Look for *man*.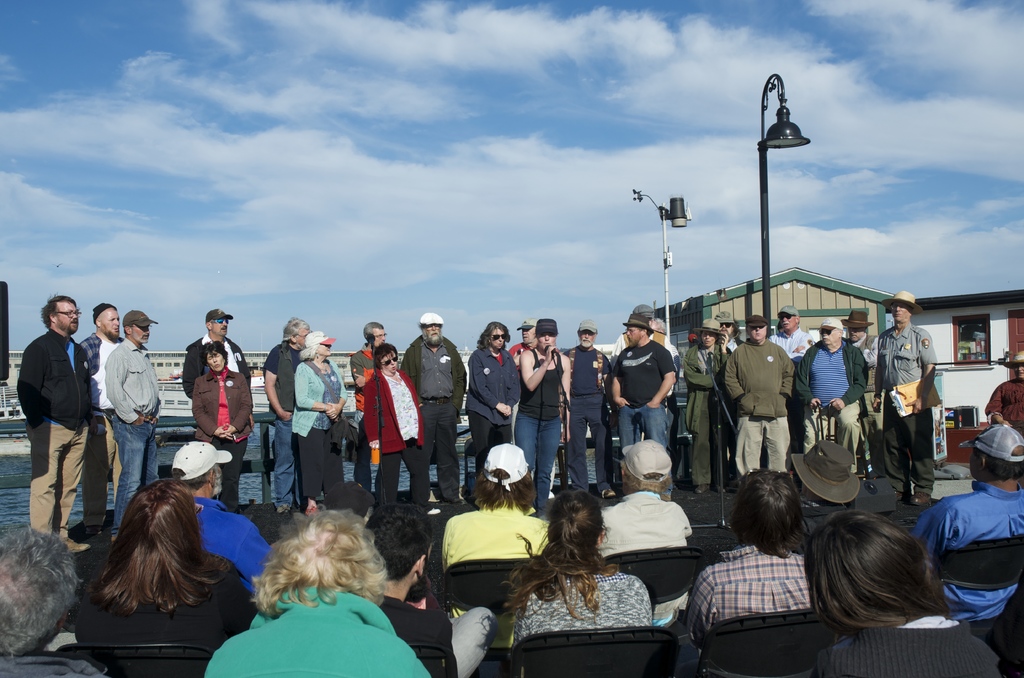
Found: BBox(104, 307, 157, 504).
